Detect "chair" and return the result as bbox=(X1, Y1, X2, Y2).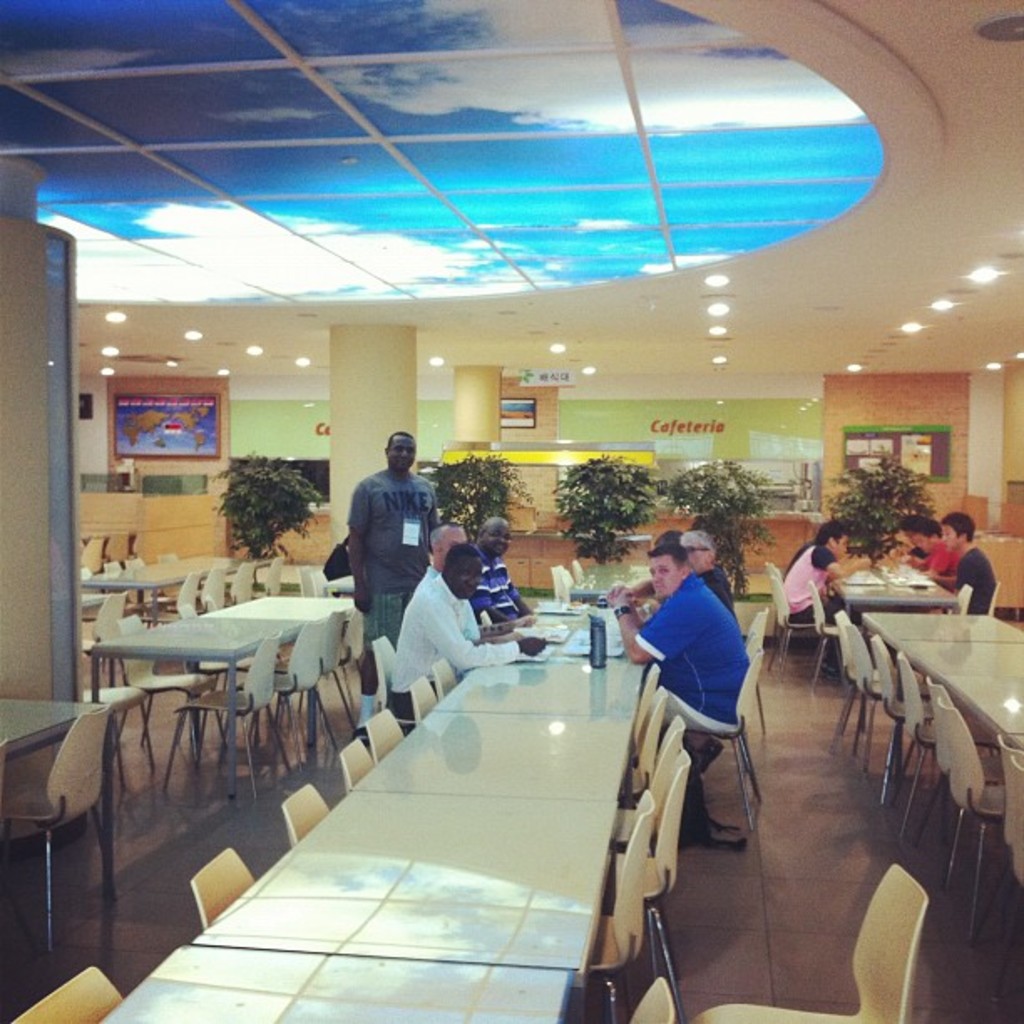
bbox=(79, 591, 131, 684).
